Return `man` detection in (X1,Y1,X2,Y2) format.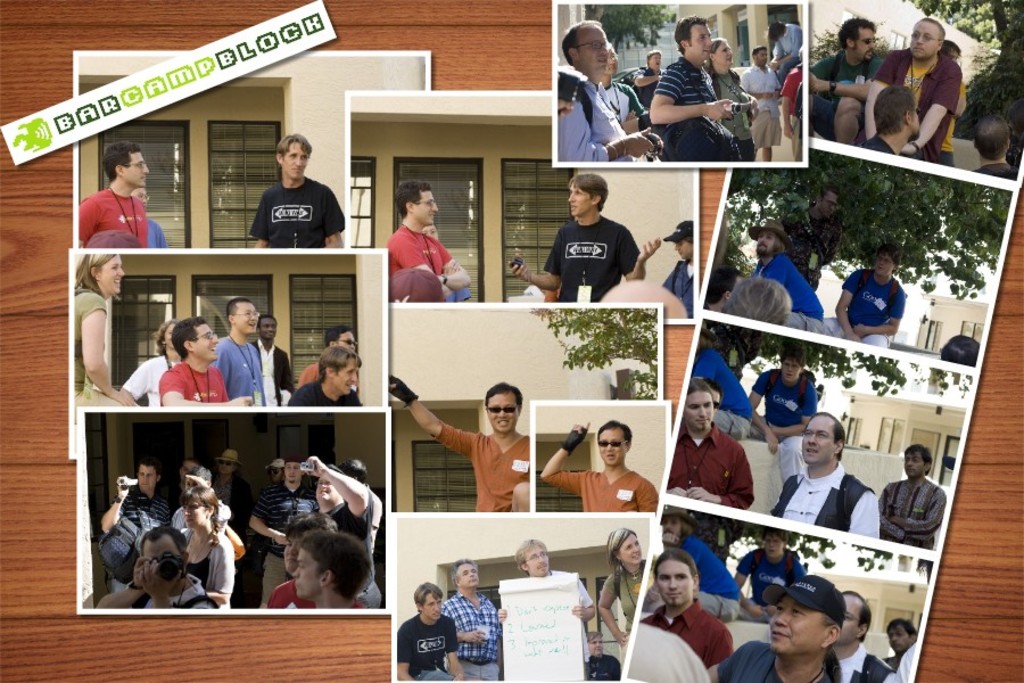
(498,536,591,682).
